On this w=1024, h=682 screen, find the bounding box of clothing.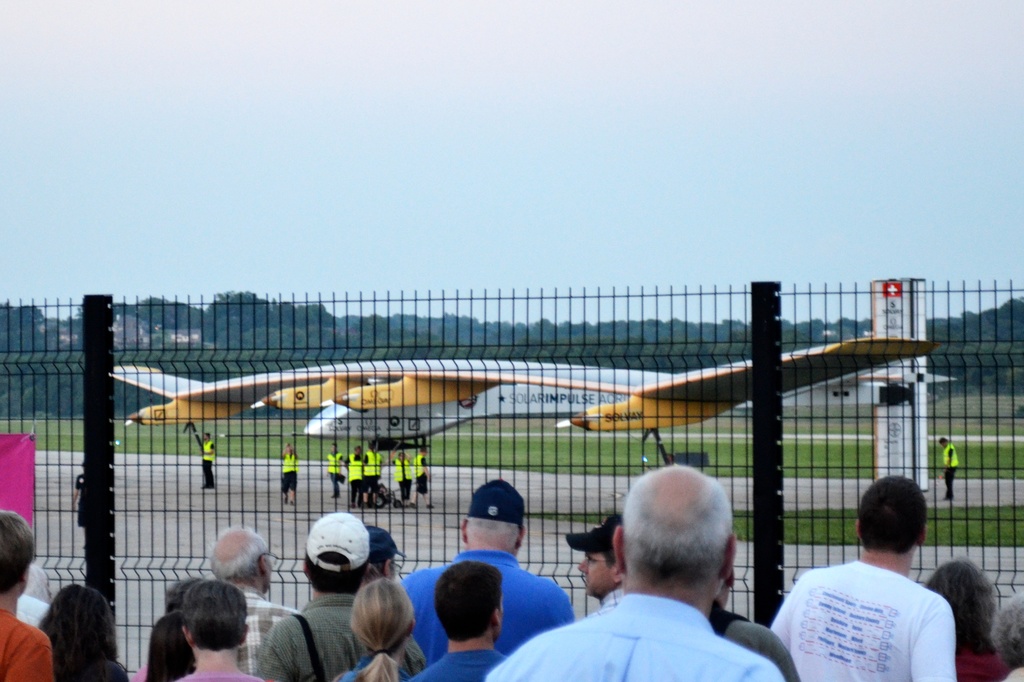
Bounding box: locate(485, 594, 781, 681).
